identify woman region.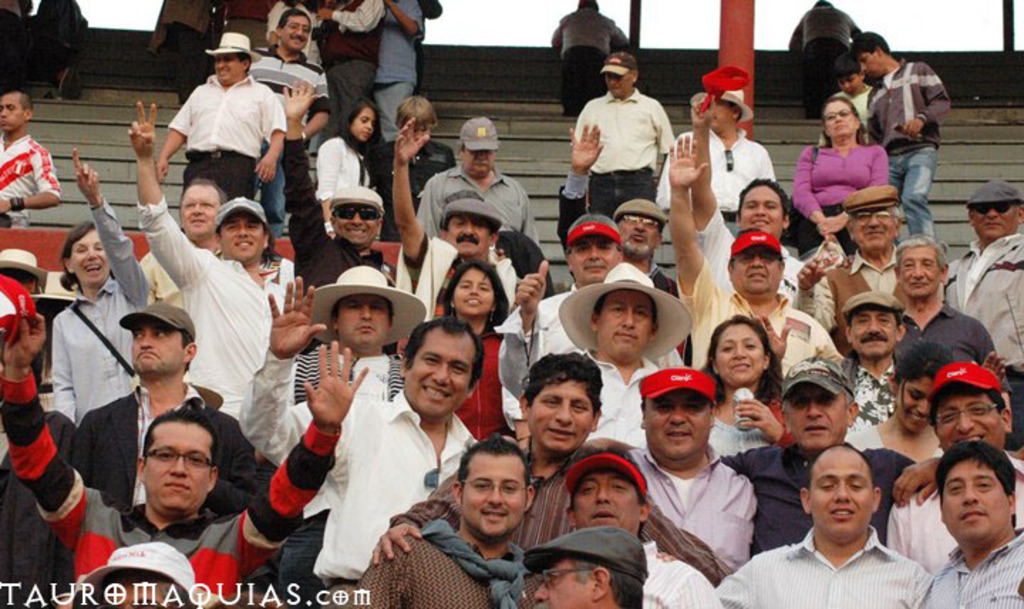
Region: left=434, top=258, right=522, bottom=444.
